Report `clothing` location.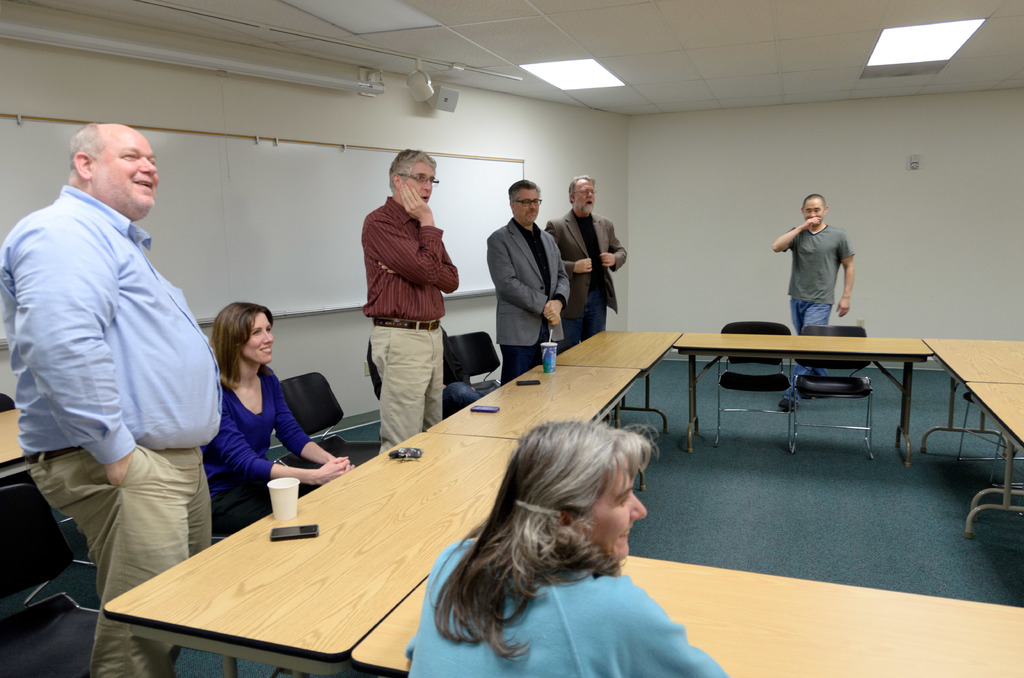
Report: rect(778, 223, 856, 403).
